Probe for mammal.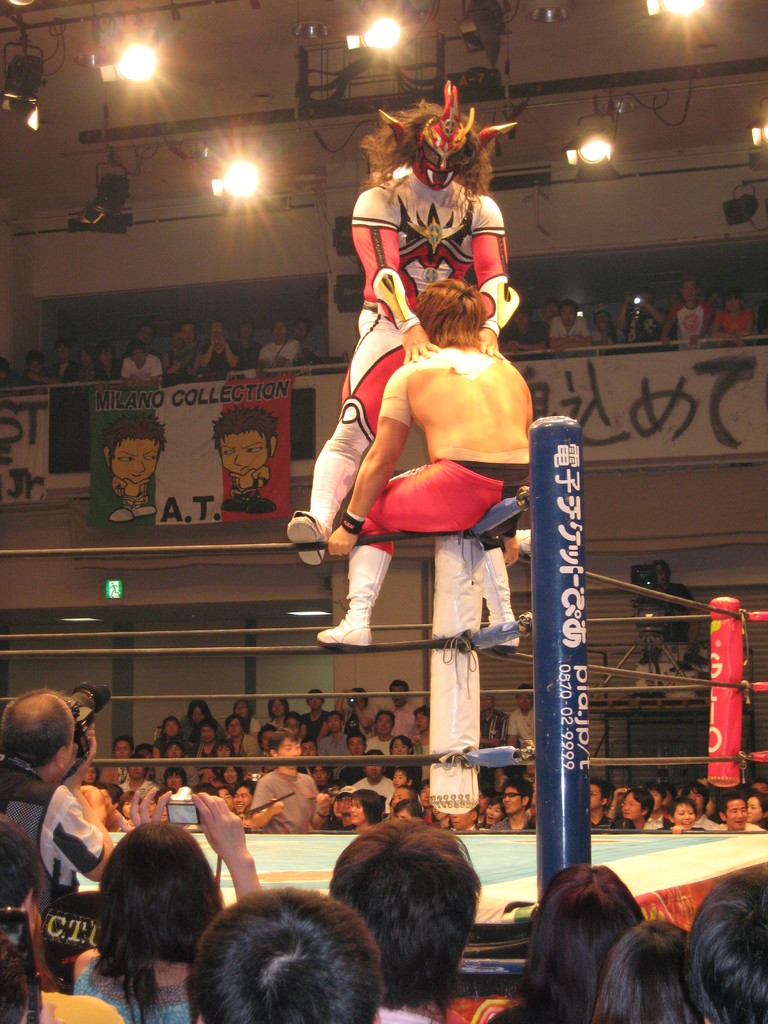
Probe result: 314,278,536,657.
